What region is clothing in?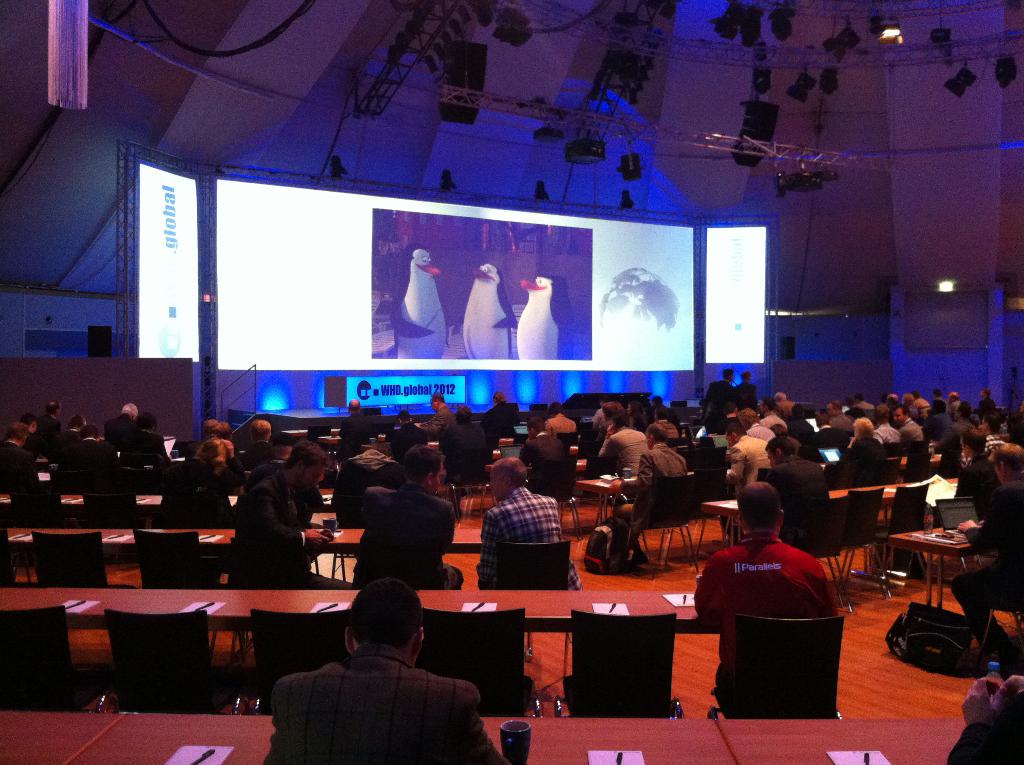
<box>743,421,774,445</box>.
